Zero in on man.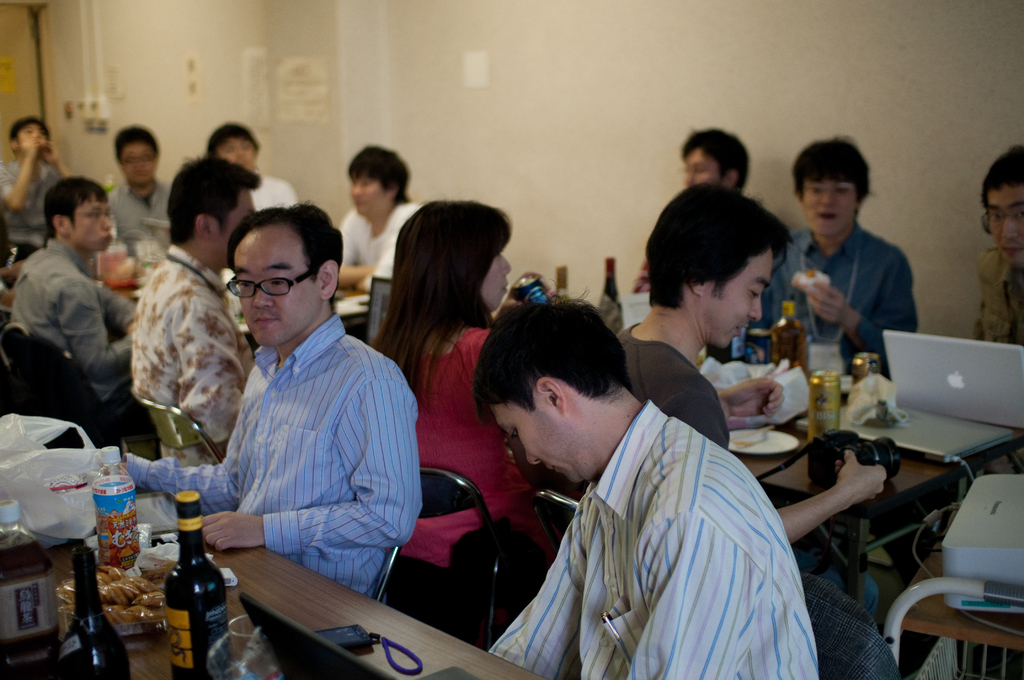
Zeroed in: [8,173,140,426].
